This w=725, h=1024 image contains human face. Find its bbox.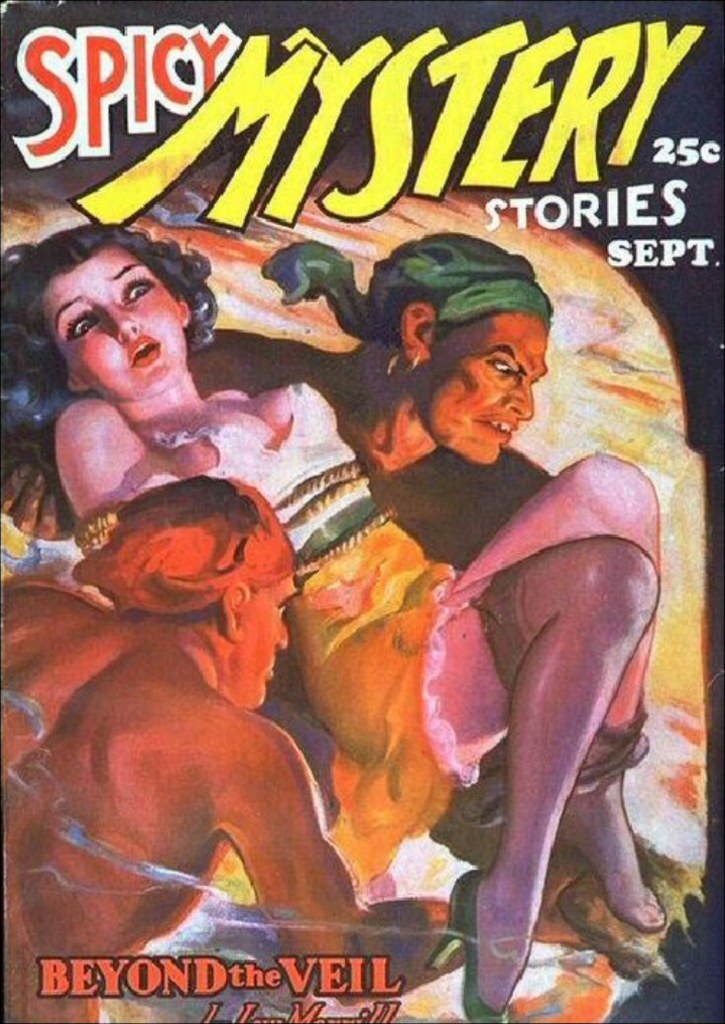
detection(33, 242, 195, 402).
